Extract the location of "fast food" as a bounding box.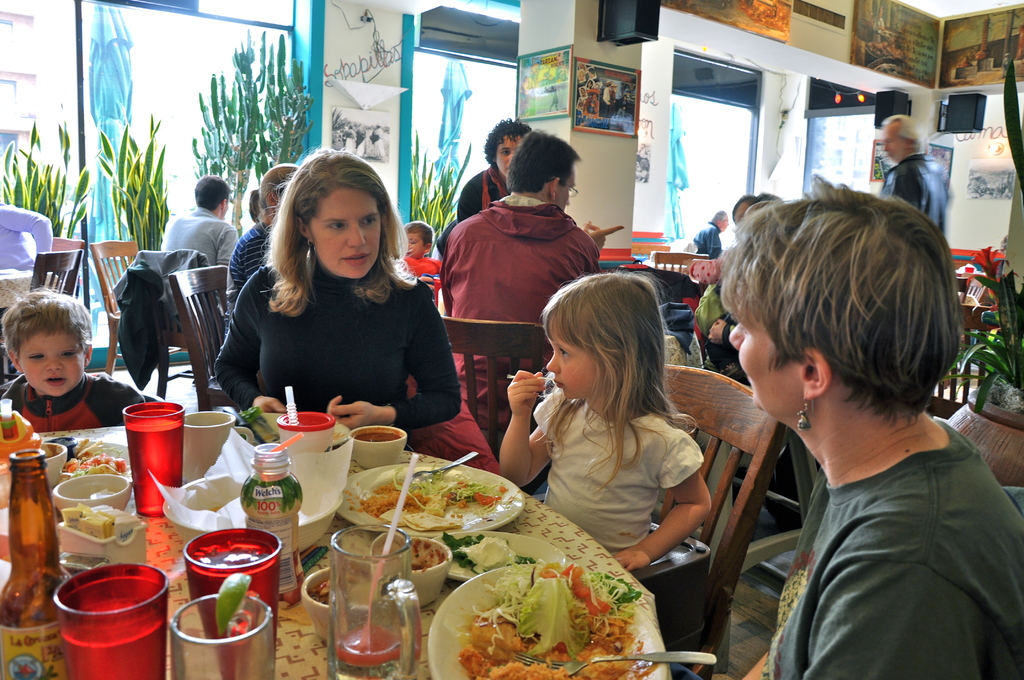
[left=308, top=566, right=370, bottom=605].
